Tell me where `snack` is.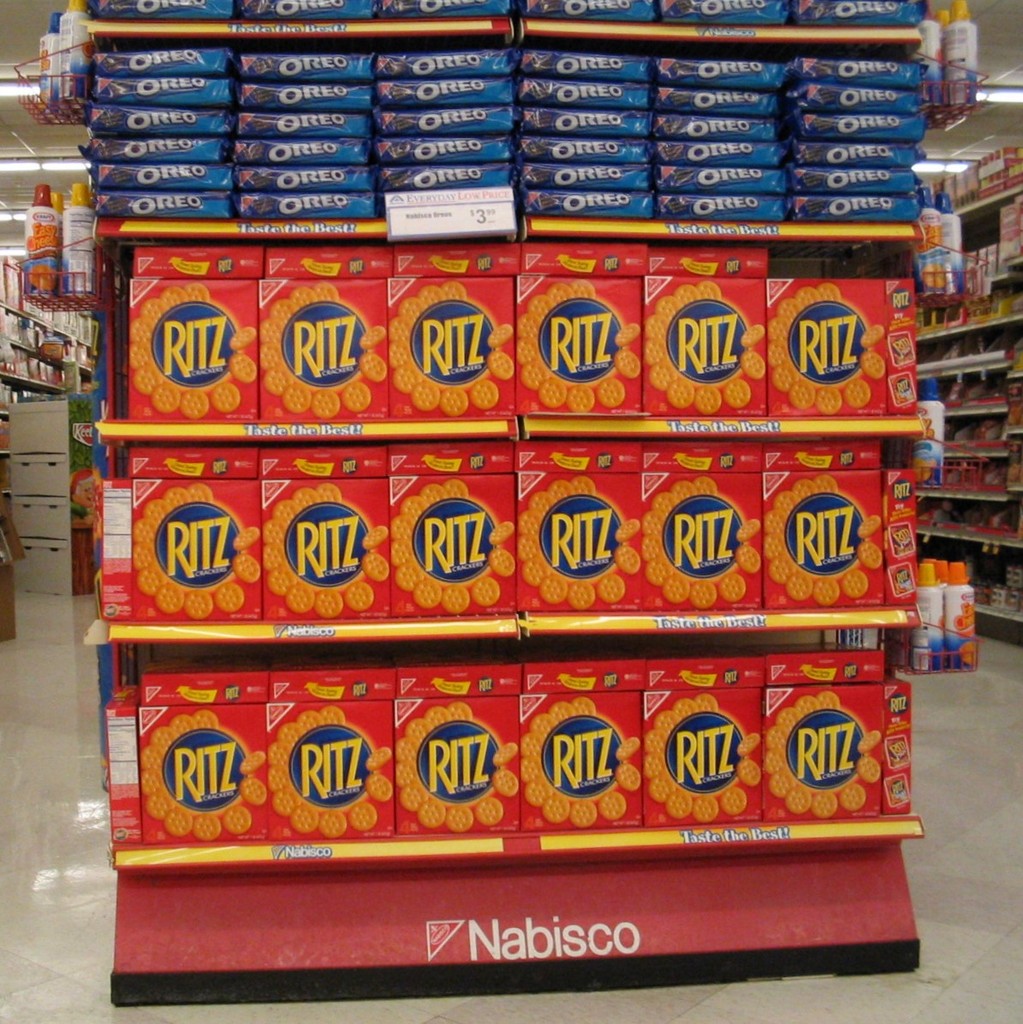
`snack` is at [left=843, top=782, right=864, bottom=810].
